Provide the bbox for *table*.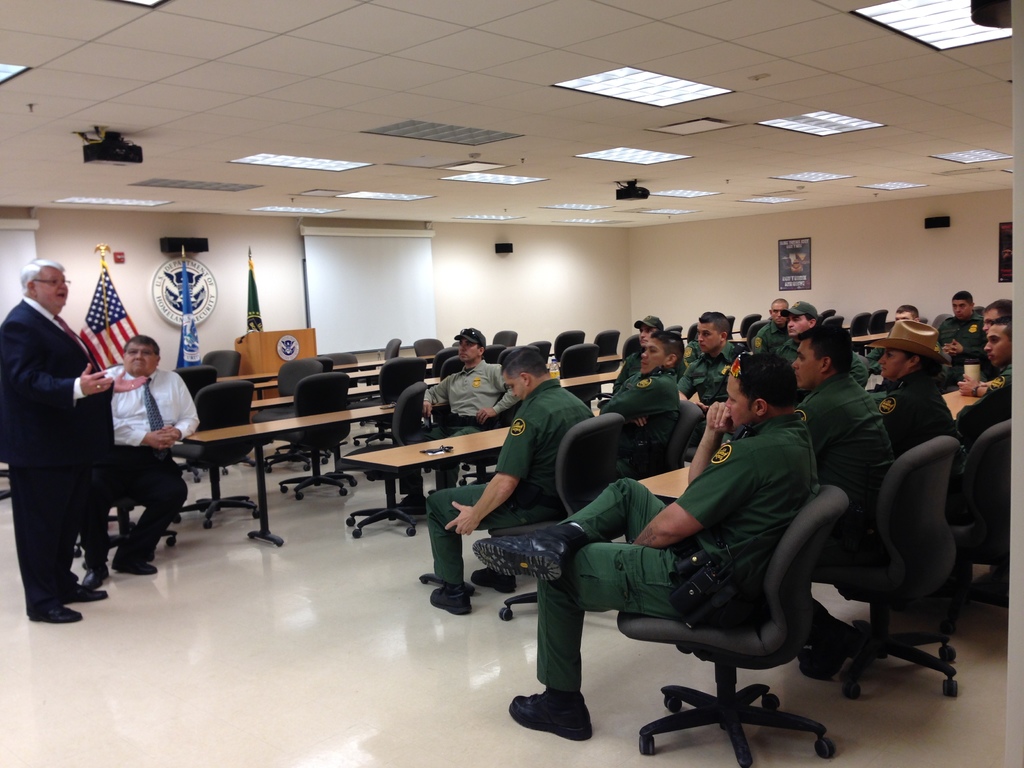
rect(172, 389, 406, 549).
